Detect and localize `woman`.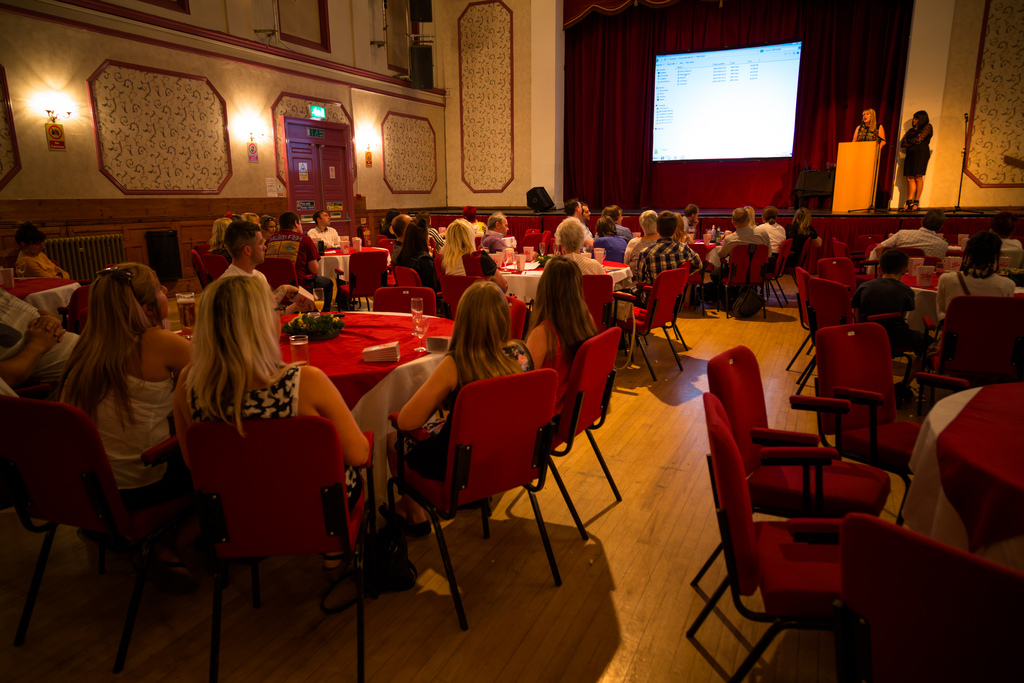
Localized at bbox(396, 220, 451, 284).
